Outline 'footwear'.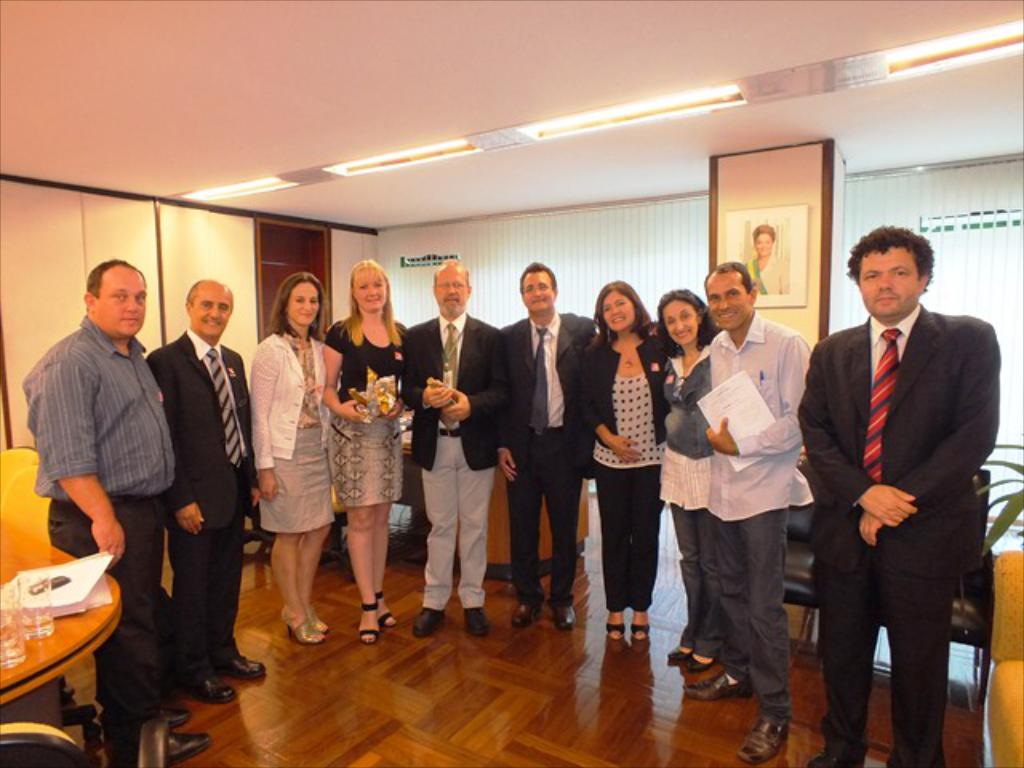
Outline: crop(354, 600, 379, 645).
